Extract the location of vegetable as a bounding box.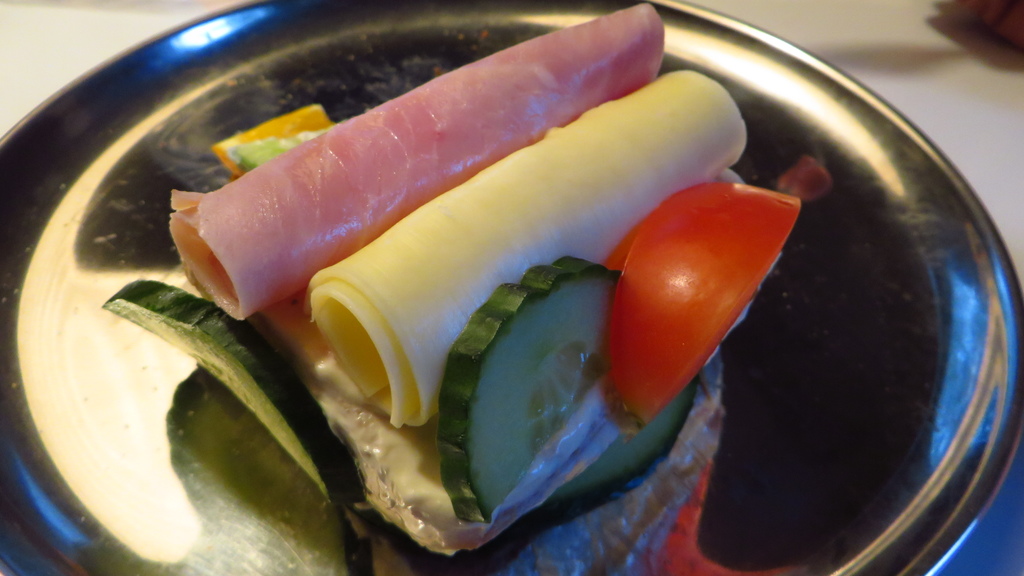
[left=230, top=125, right=332, bottom=172].
